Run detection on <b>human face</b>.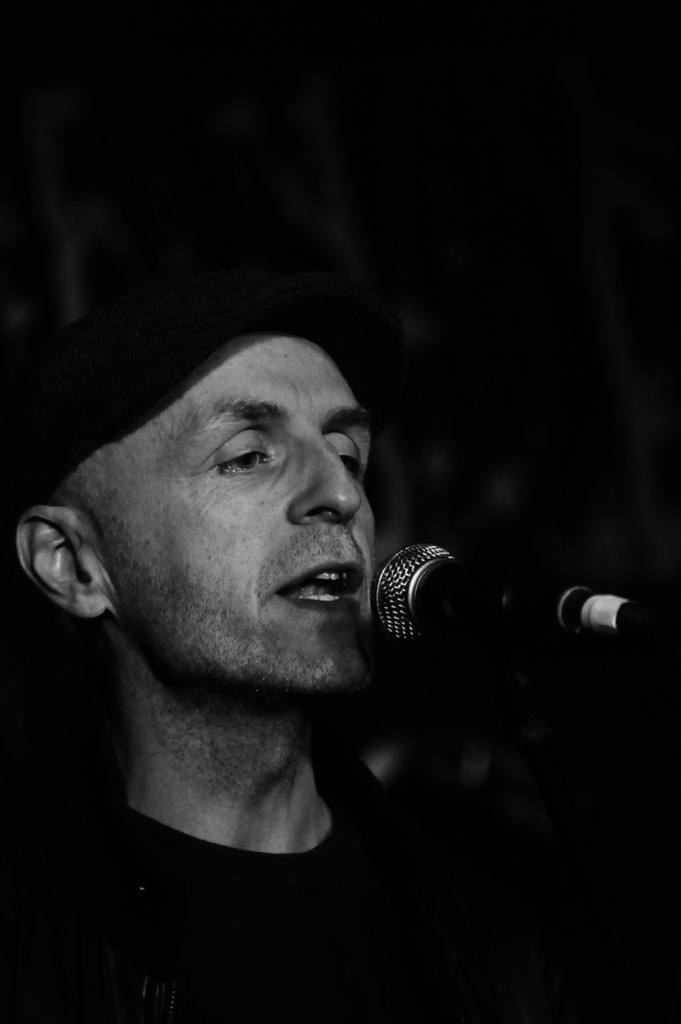
Result: crop(70, 314, 393, 724).
